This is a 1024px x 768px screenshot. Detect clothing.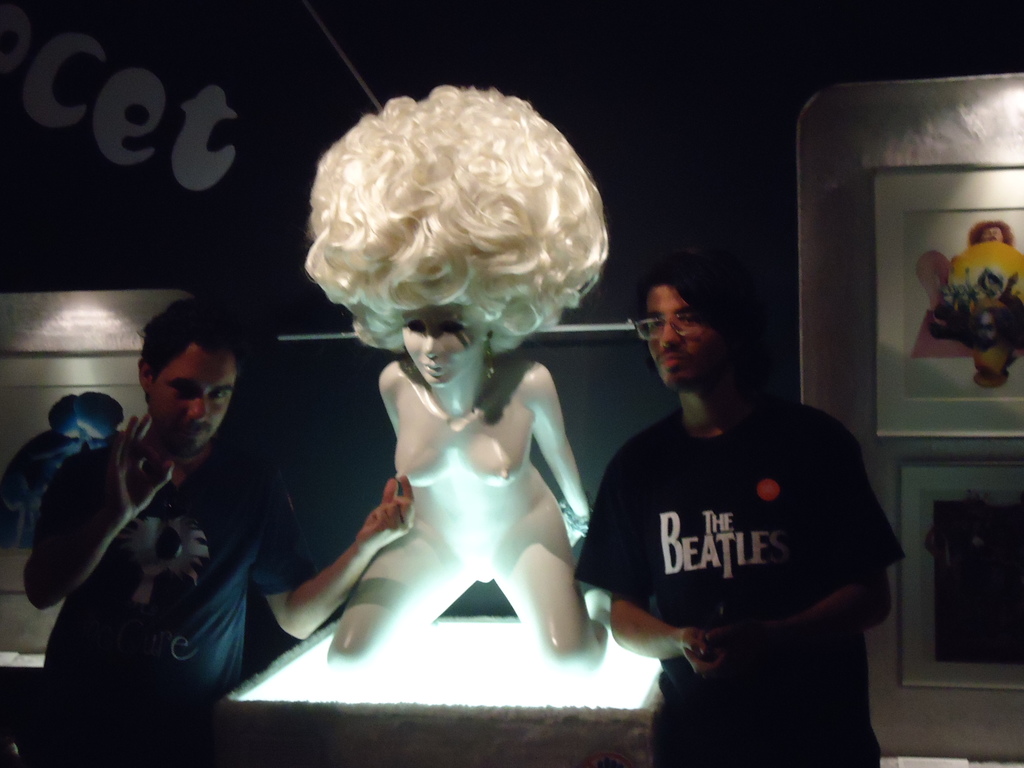
39 438 298 704.
